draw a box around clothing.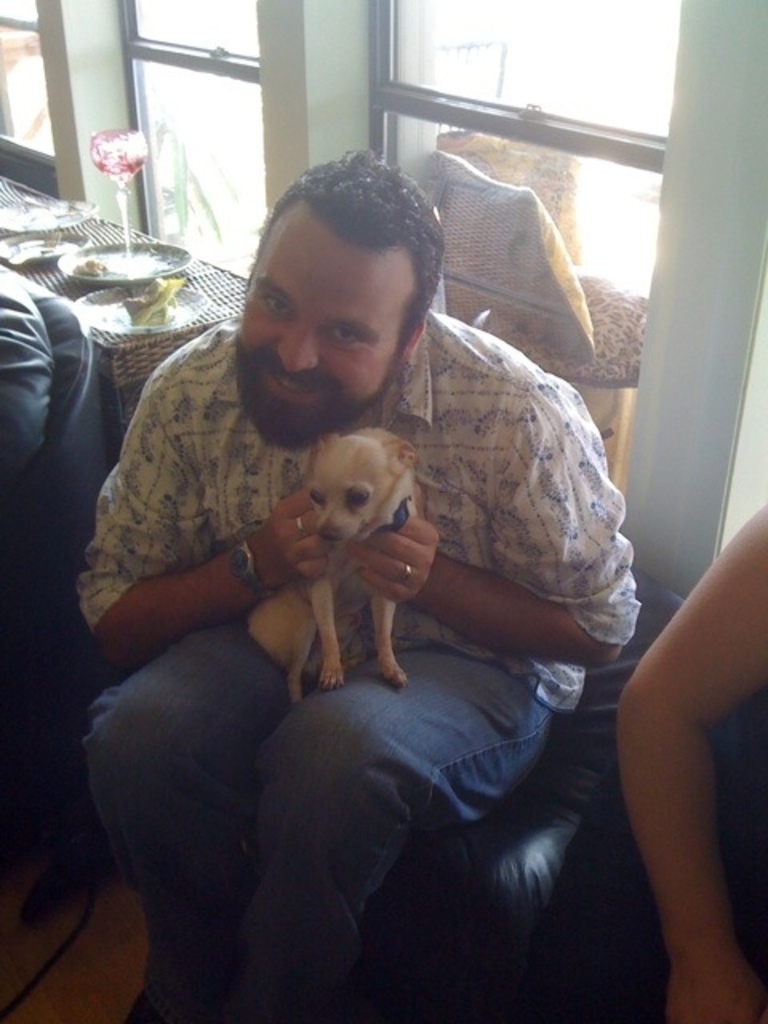
locate(494, 678, 766, 1022).
